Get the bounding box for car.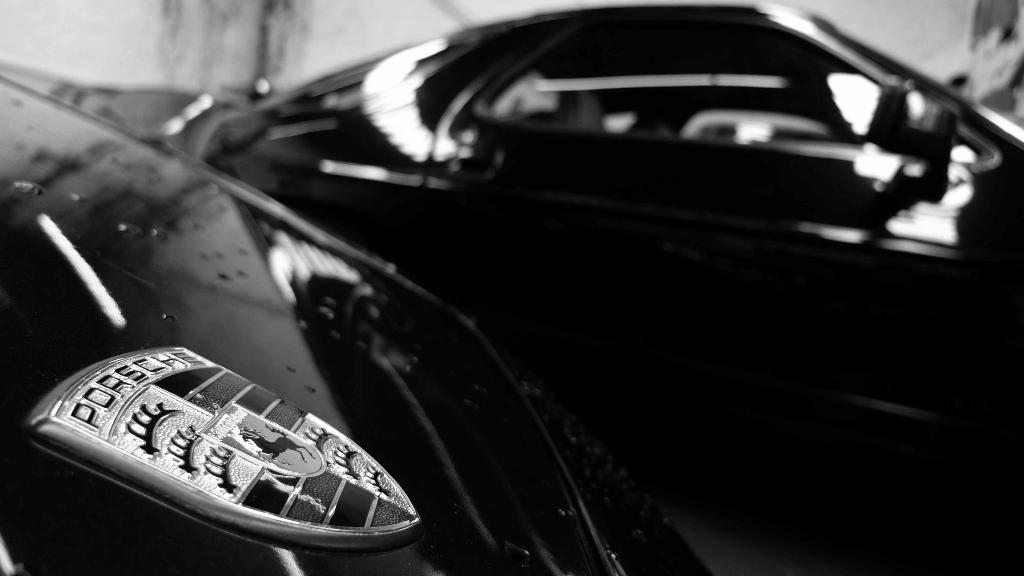
region(206, 0, 1023, 459).
